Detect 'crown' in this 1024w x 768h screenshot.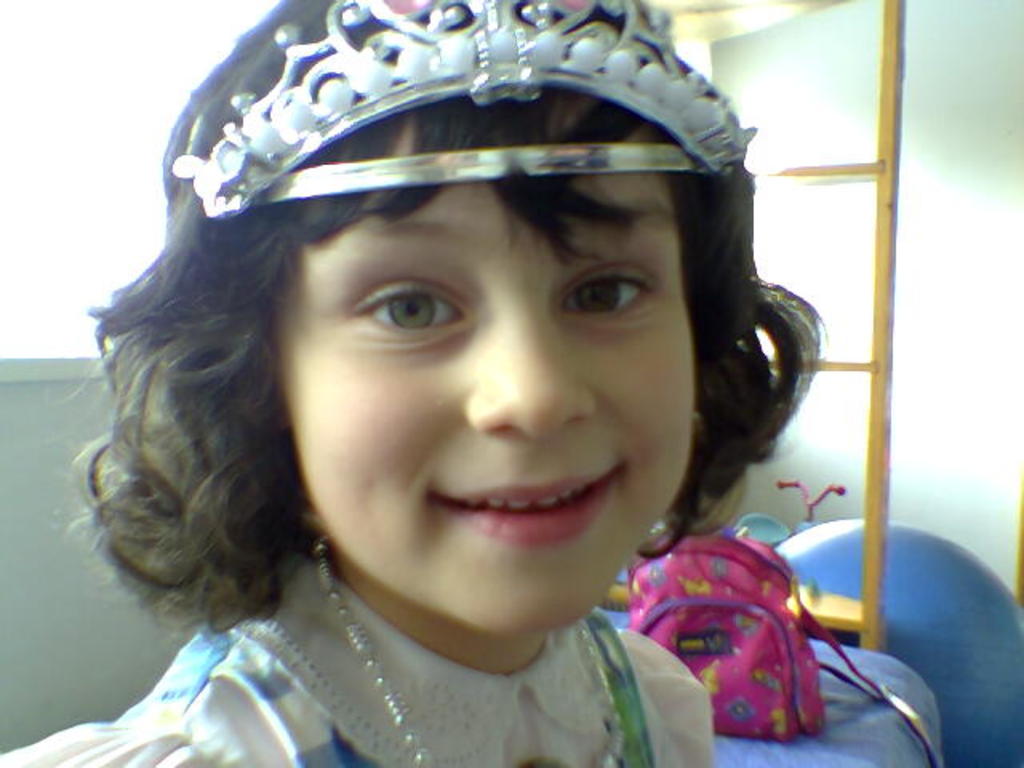
Detection: 170 0 758 221.
